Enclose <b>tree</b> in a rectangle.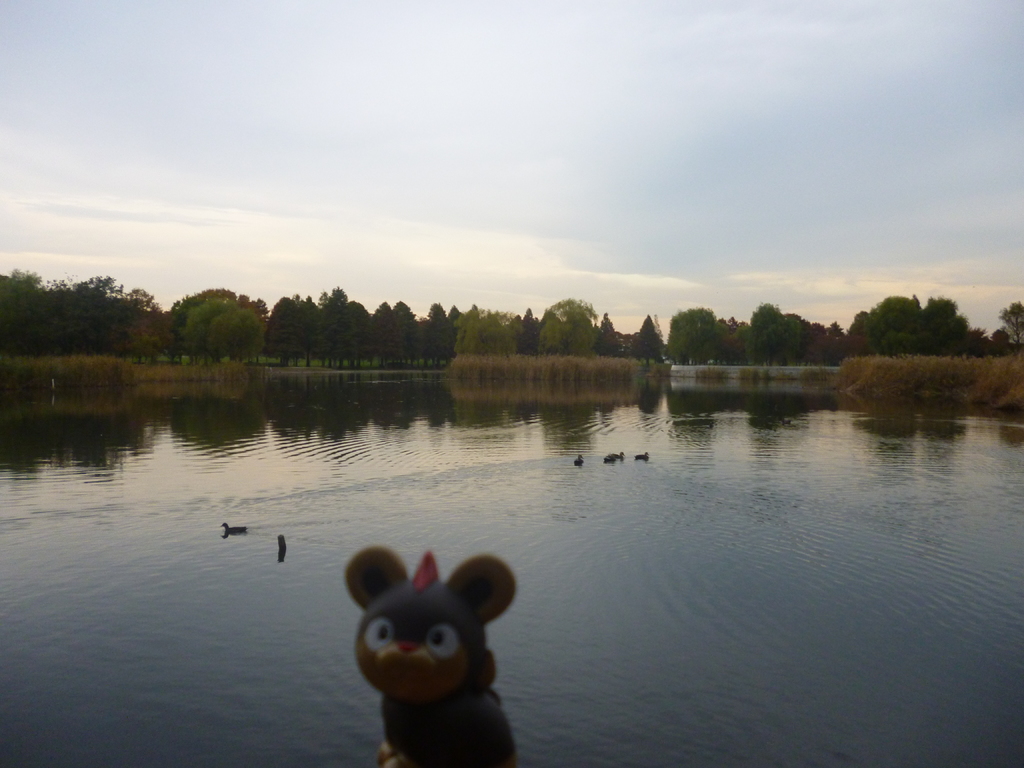
box(980, 321, 1011, 353).
